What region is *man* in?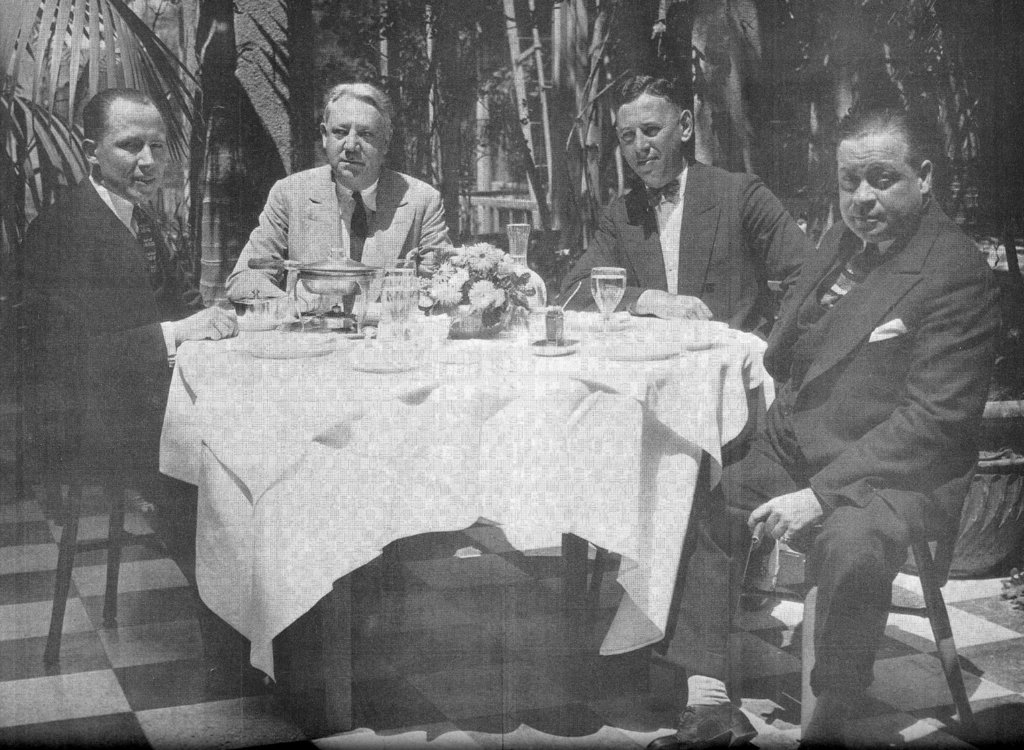
(228,86,454,326).
